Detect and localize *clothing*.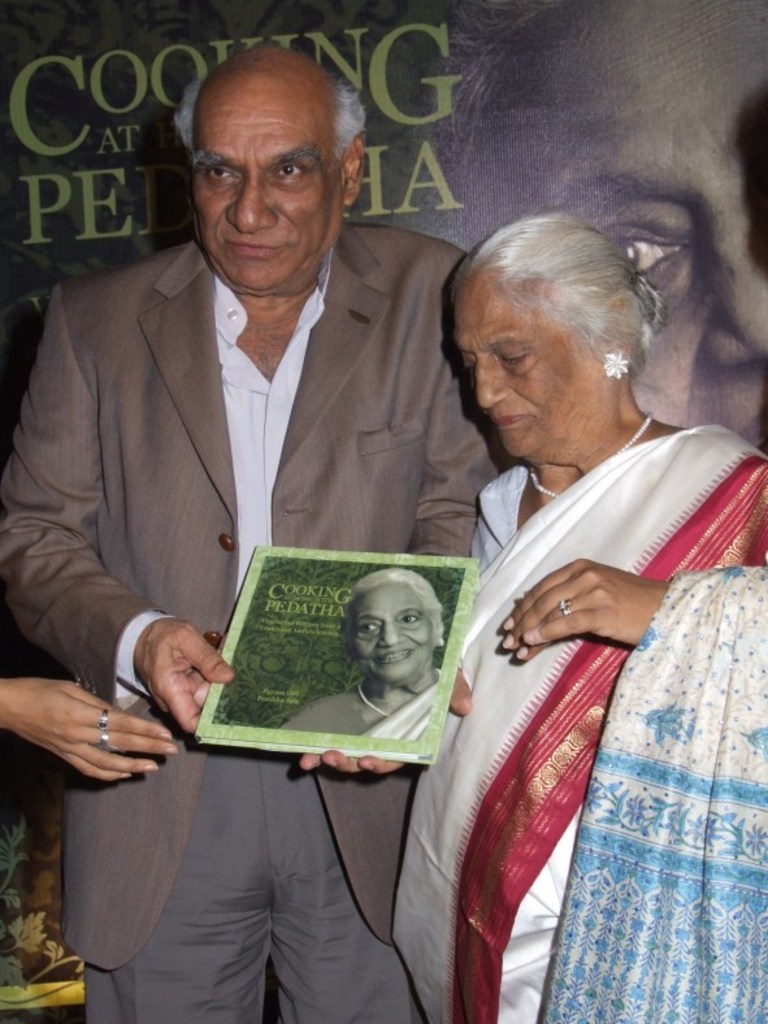
Localized at locate(390, 425, 767, 1020).
